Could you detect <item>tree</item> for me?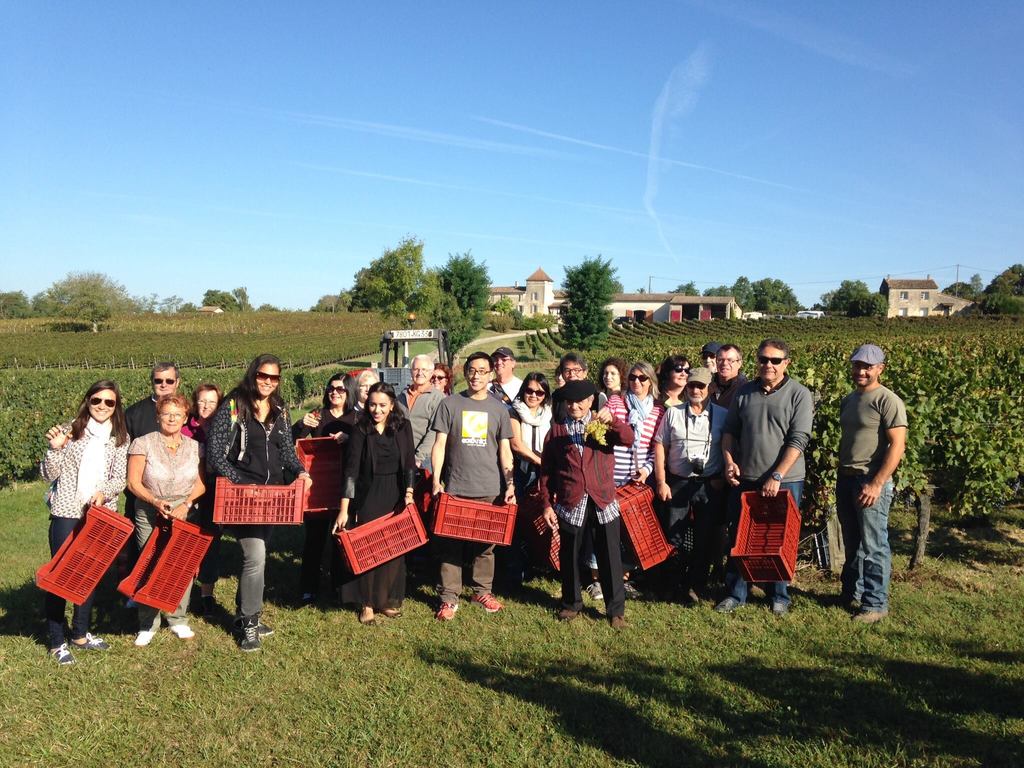
Detection result: <bbox>38, 267, 140, 331</bbox>.
